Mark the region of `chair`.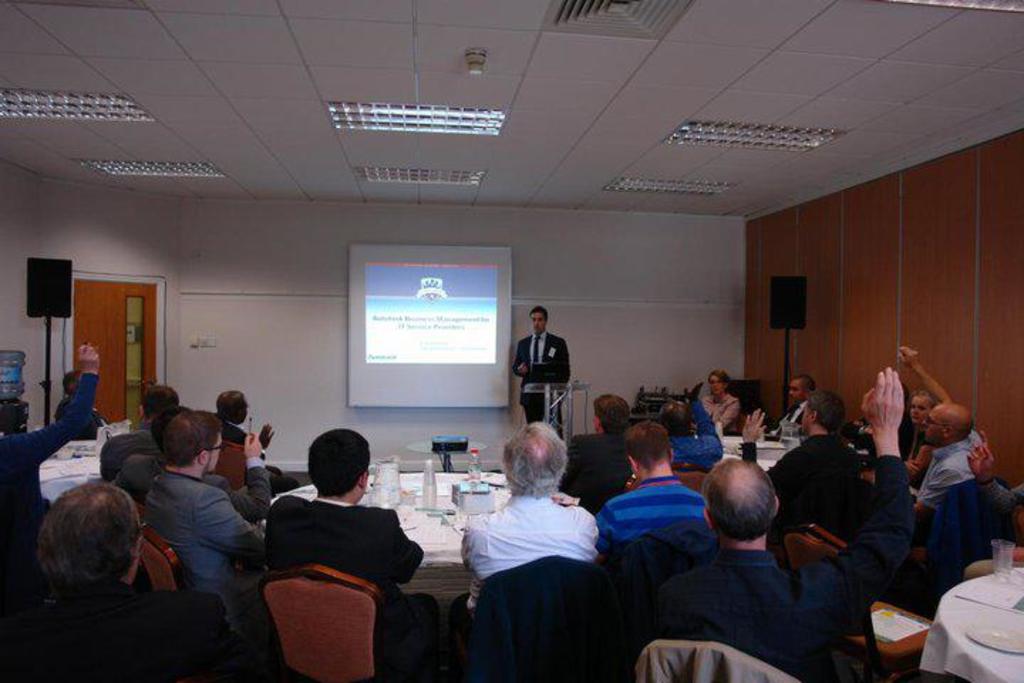
Region: 260/559/391/682.
